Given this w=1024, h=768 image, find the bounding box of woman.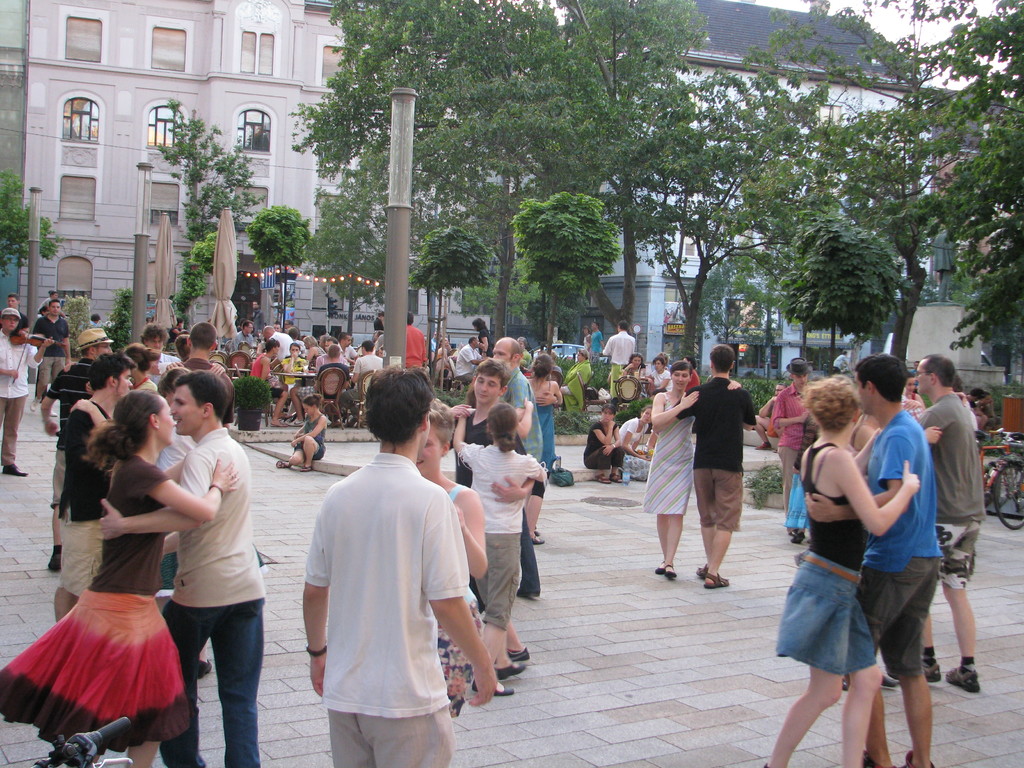
Rect(250, 333, 294, 431).
